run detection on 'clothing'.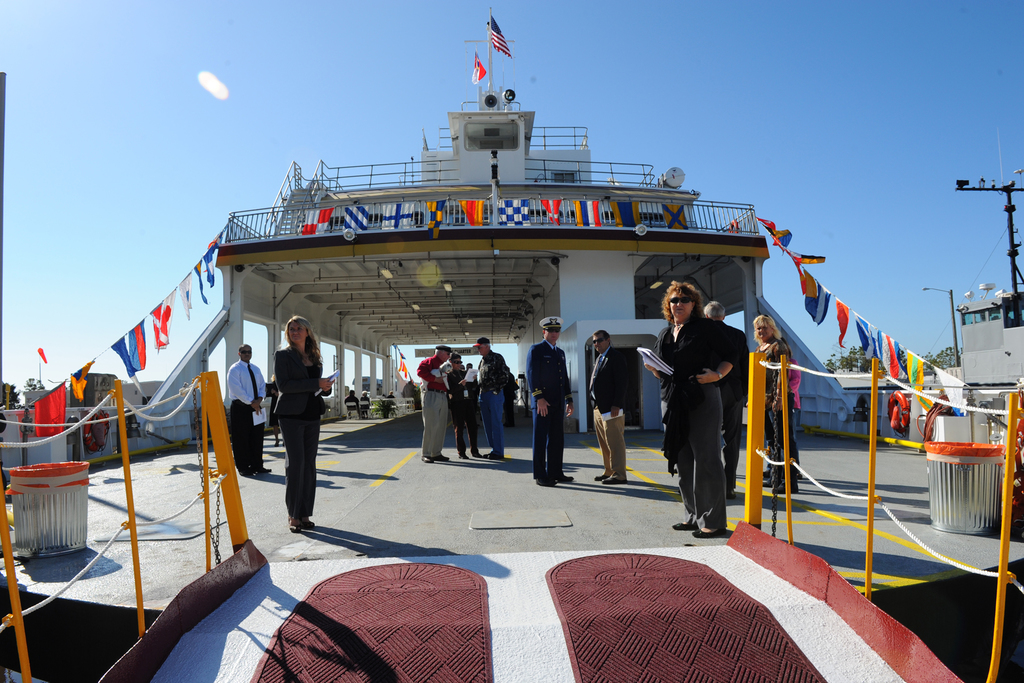
Result: bbox(277, 347, 322, 525).
